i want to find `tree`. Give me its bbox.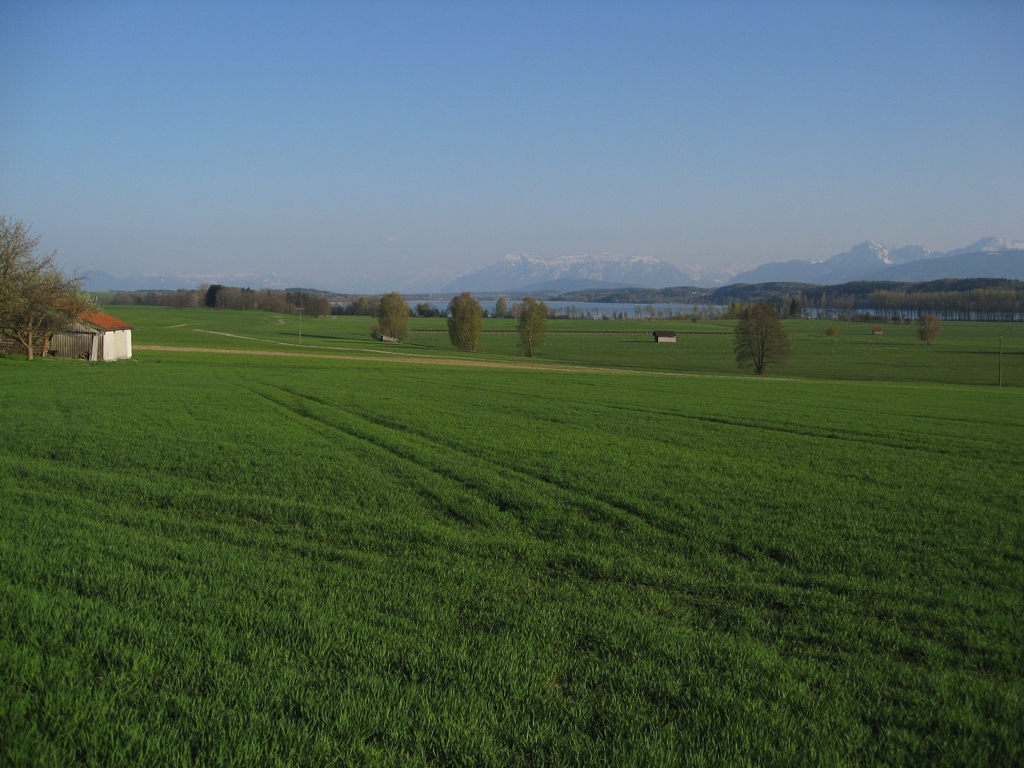
bbox(911, 314, 943, 349).
